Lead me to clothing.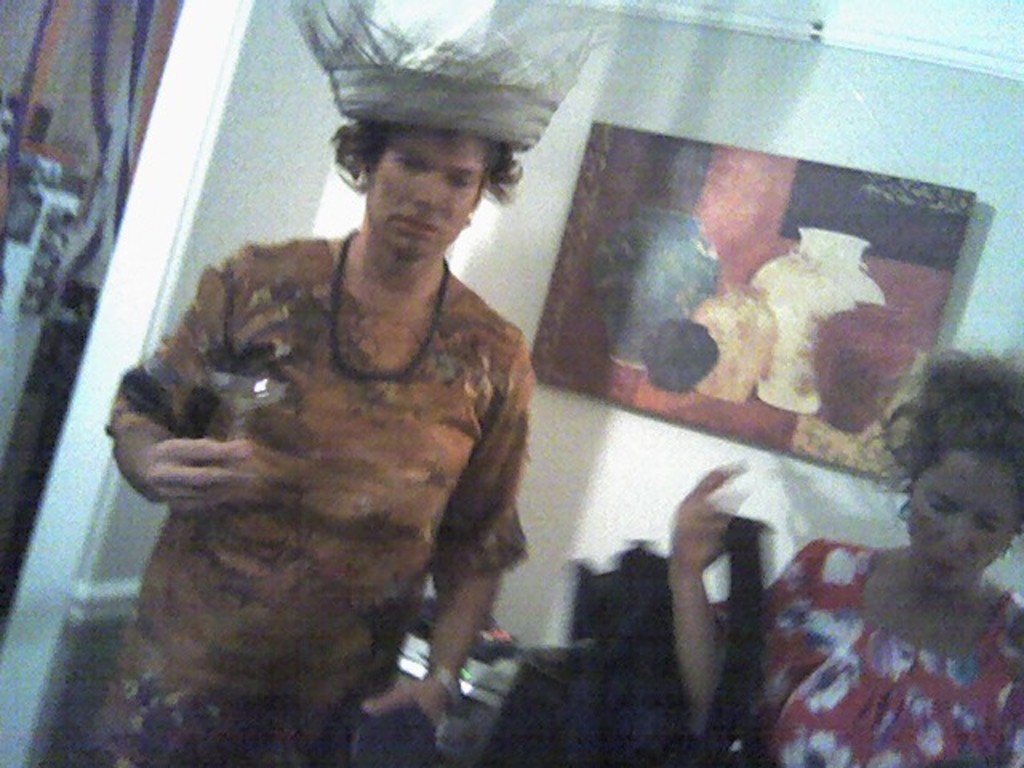
Lead to 755:534:1022:766.
